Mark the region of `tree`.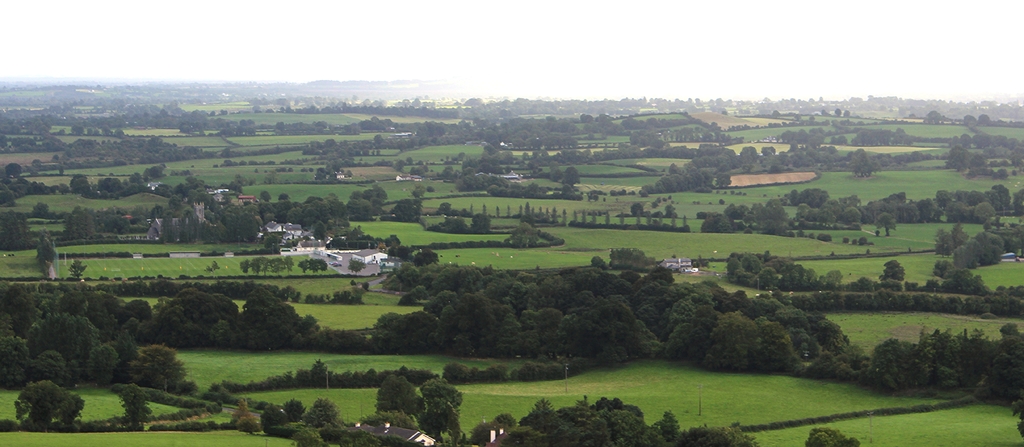
Region: locate(310, 354, 330, 389).
